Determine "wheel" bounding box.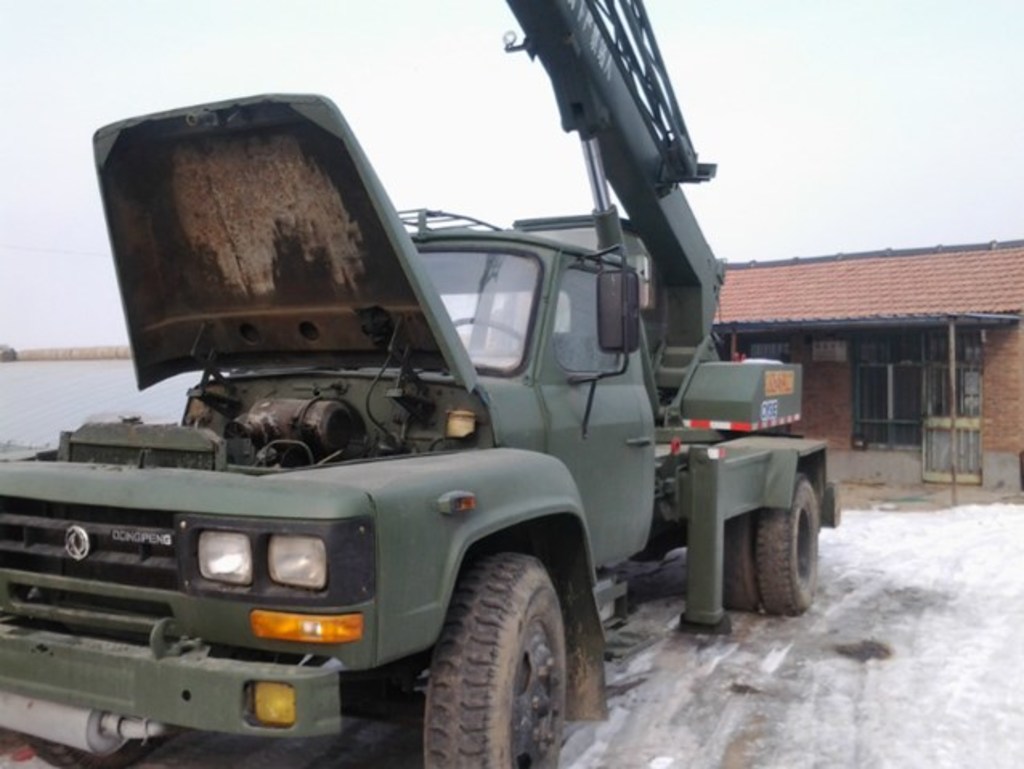
Determined: <bbox>758, 467, 827, 621</bbox>.
